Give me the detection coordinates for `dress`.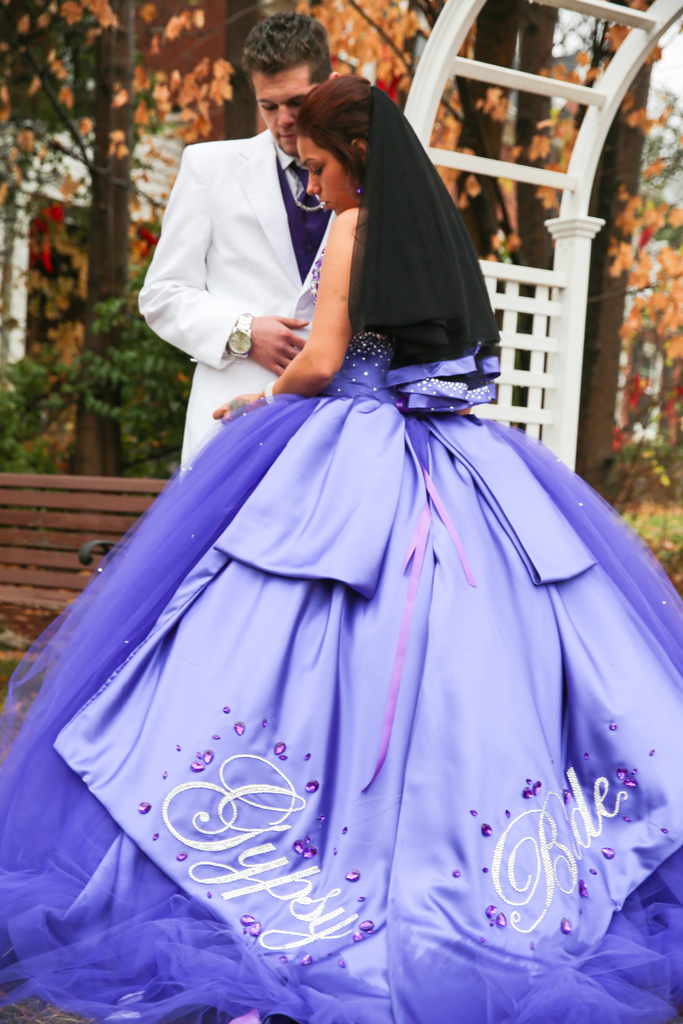
bbox=[0, 246, 682, 1023].
